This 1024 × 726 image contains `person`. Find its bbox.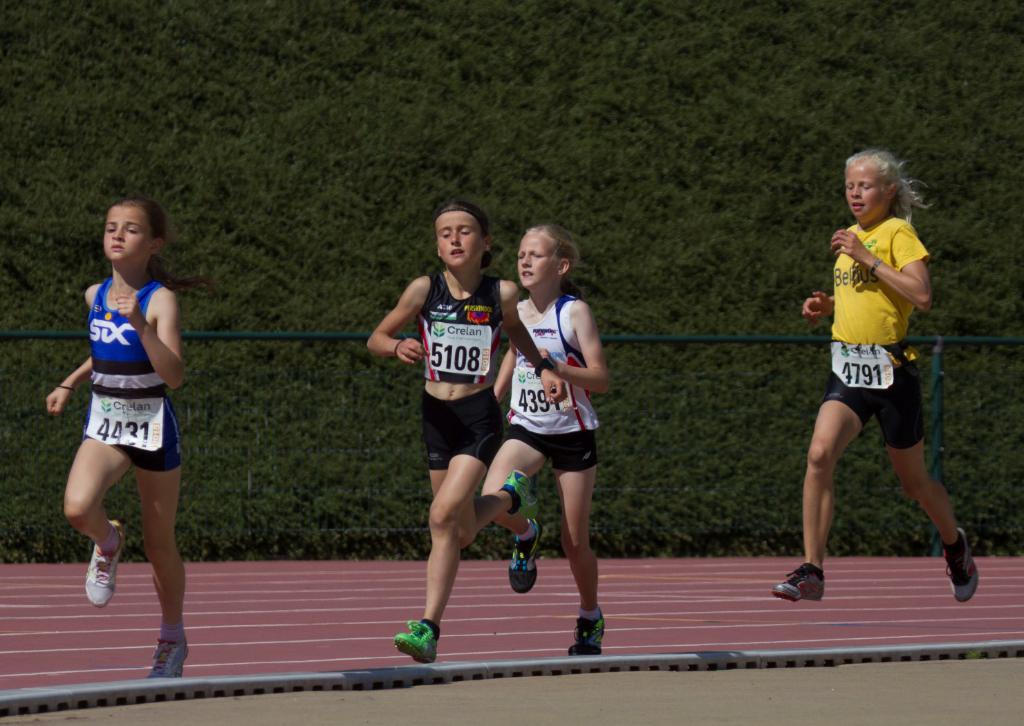
locate(44, 198, 197, 688).
